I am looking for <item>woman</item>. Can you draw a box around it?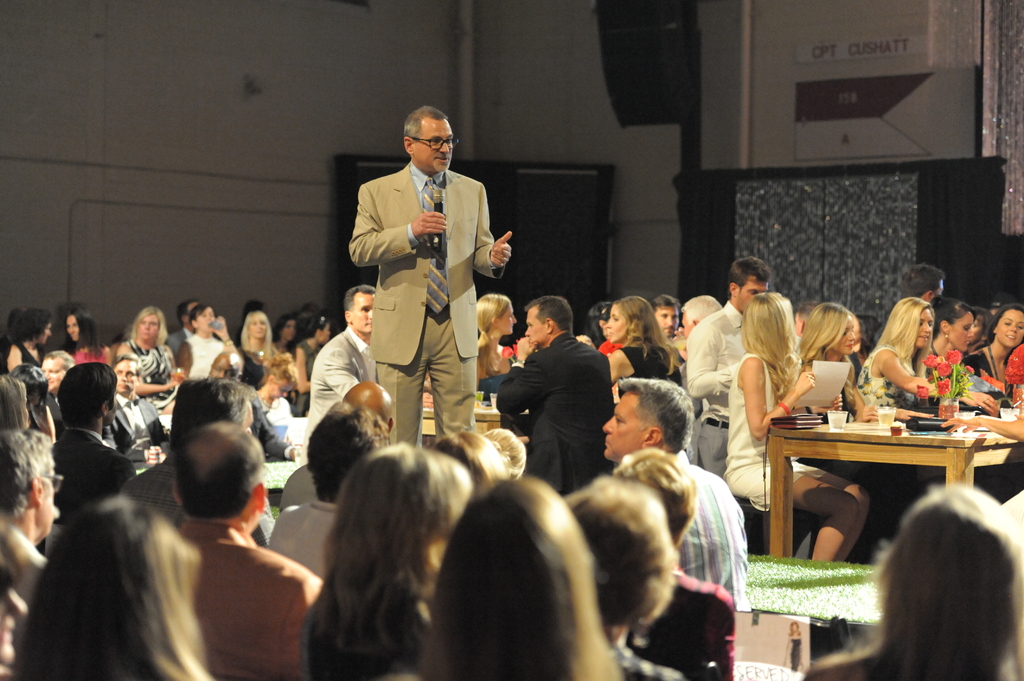
Sure, the bounding box is {"left": 608, "top": 293, "right": 683, "bottom": 388}.
